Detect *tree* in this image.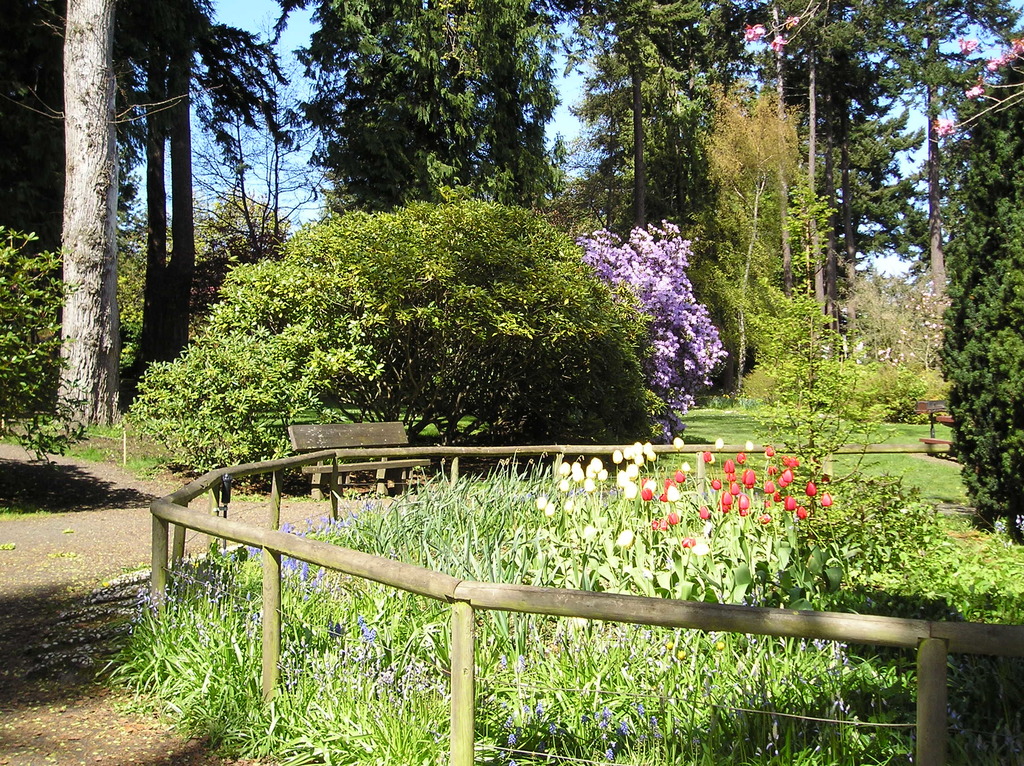
Detection: x1=0, y1=0, x2=229, y2=435.
